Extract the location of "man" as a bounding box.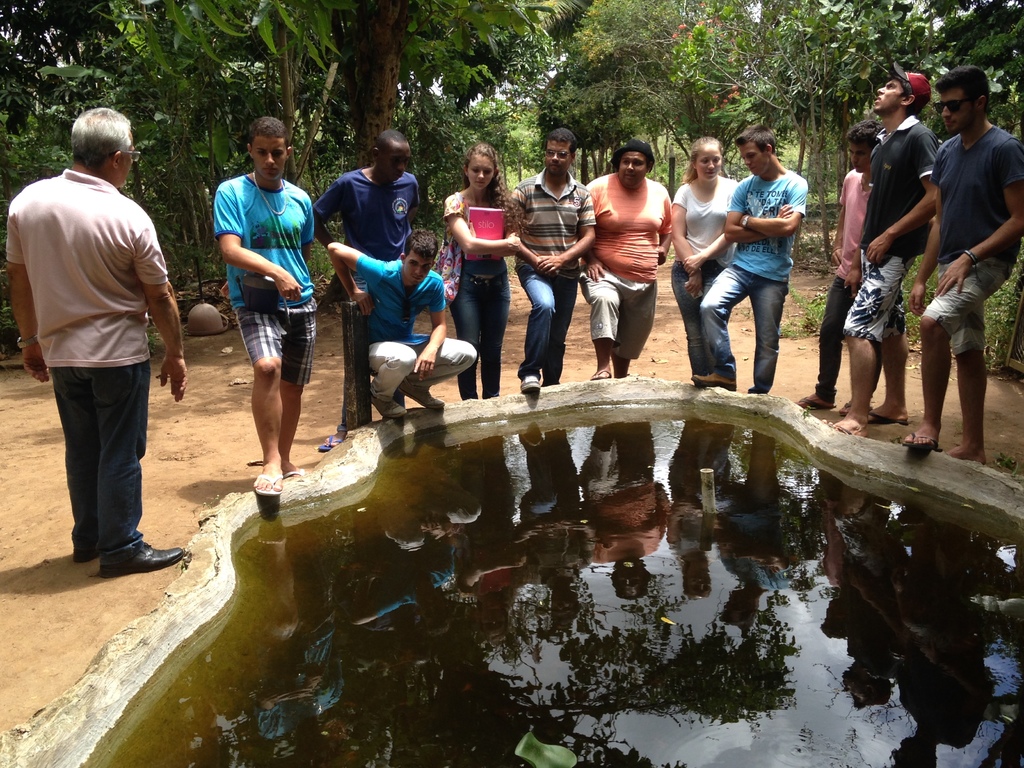
[x1=313, y1=127, x2=420, y2=450].
